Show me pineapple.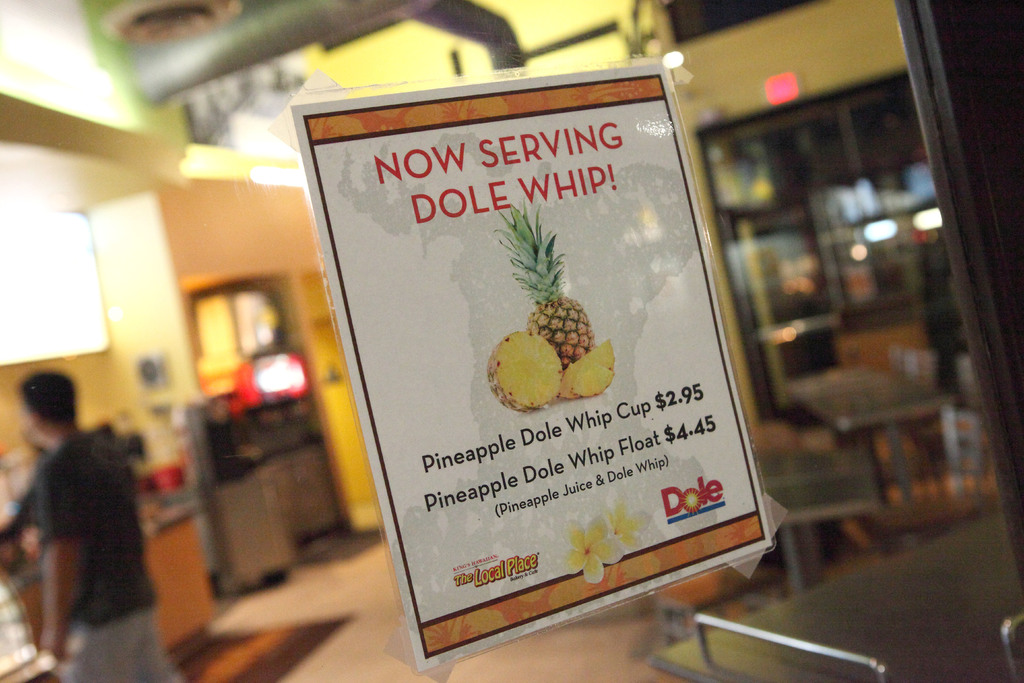
pineapple is here: 488 195 598 371.
